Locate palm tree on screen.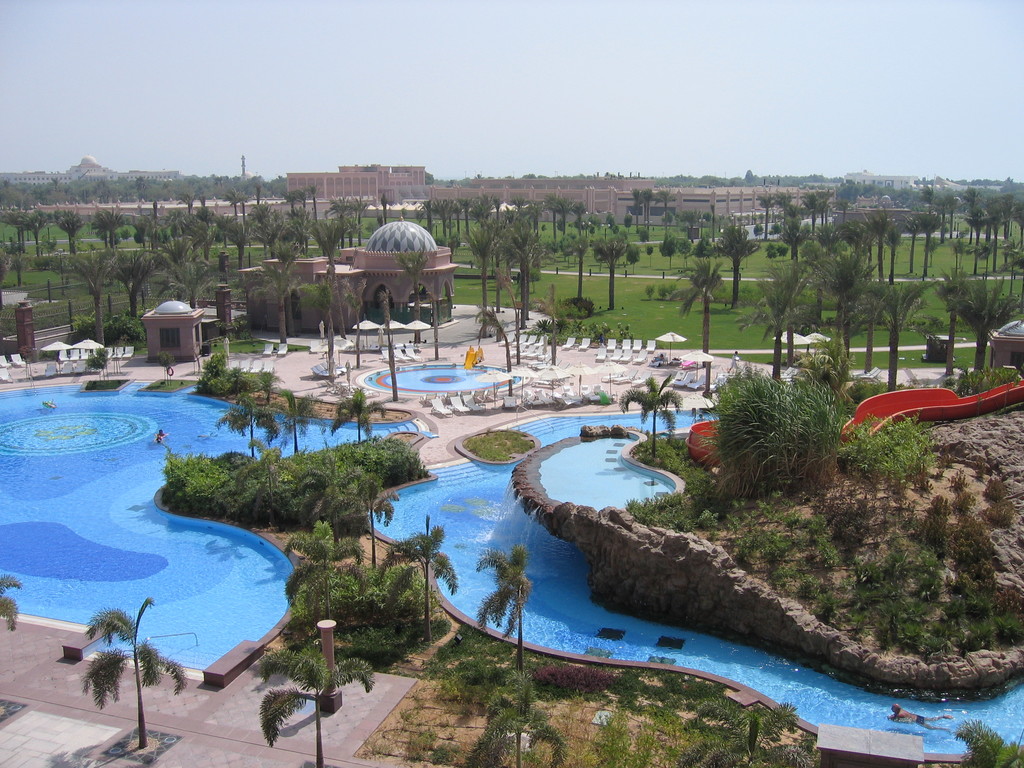
On screen at bbox=(271, 393, 318, 450).
